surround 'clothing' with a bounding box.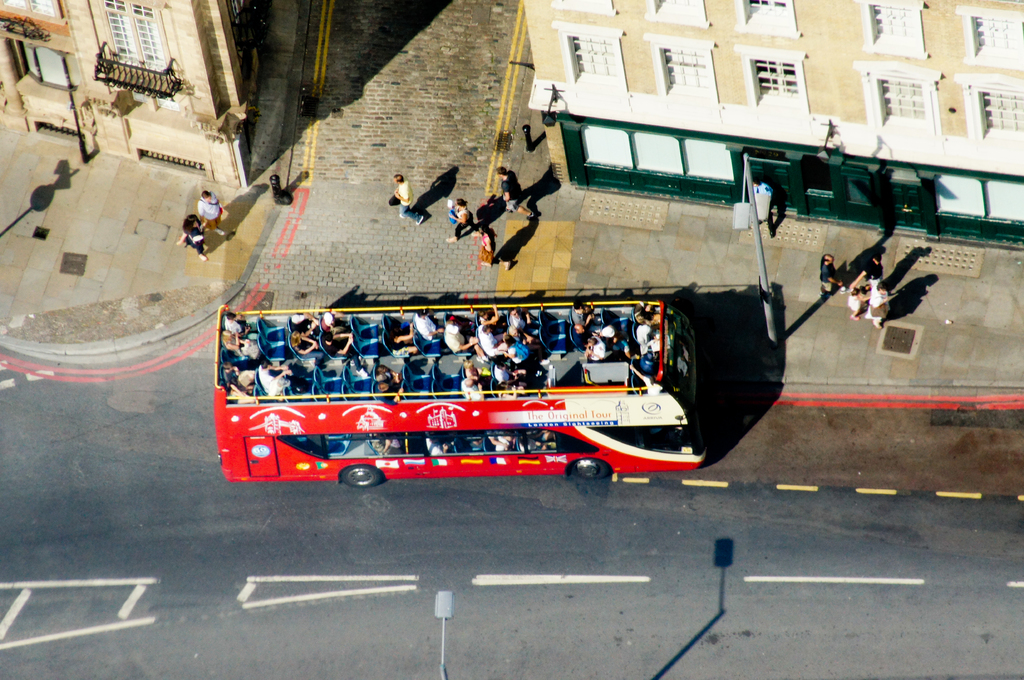
box(387, 439, 401, 455).
